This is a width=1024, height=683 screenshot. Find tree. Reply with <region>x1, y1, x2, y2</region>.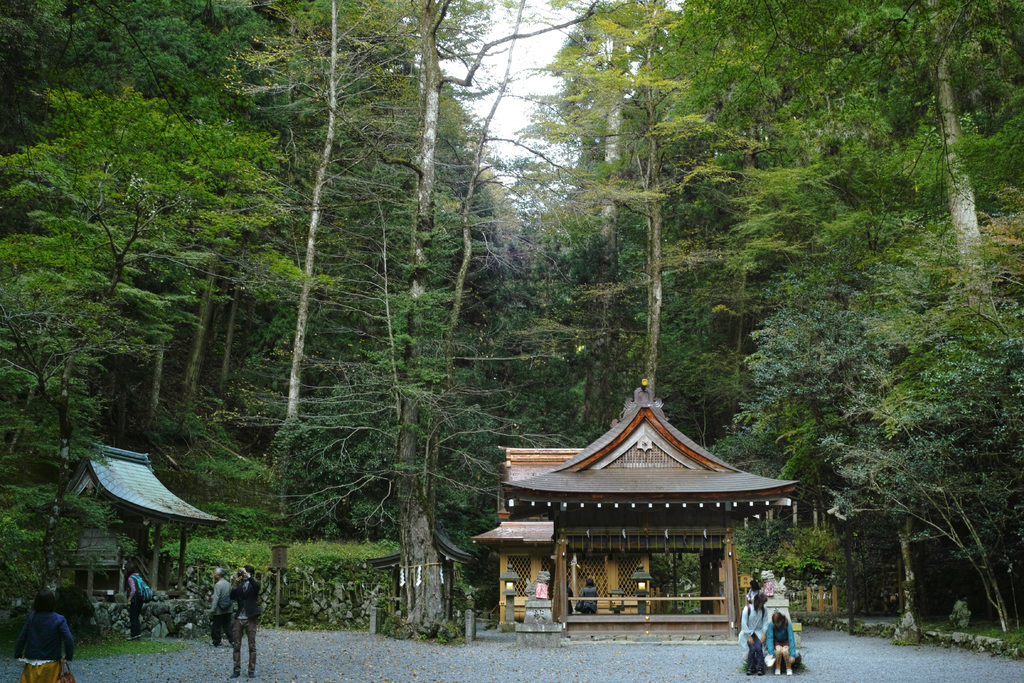
<region>667, 0, 1023, 325</region>.
